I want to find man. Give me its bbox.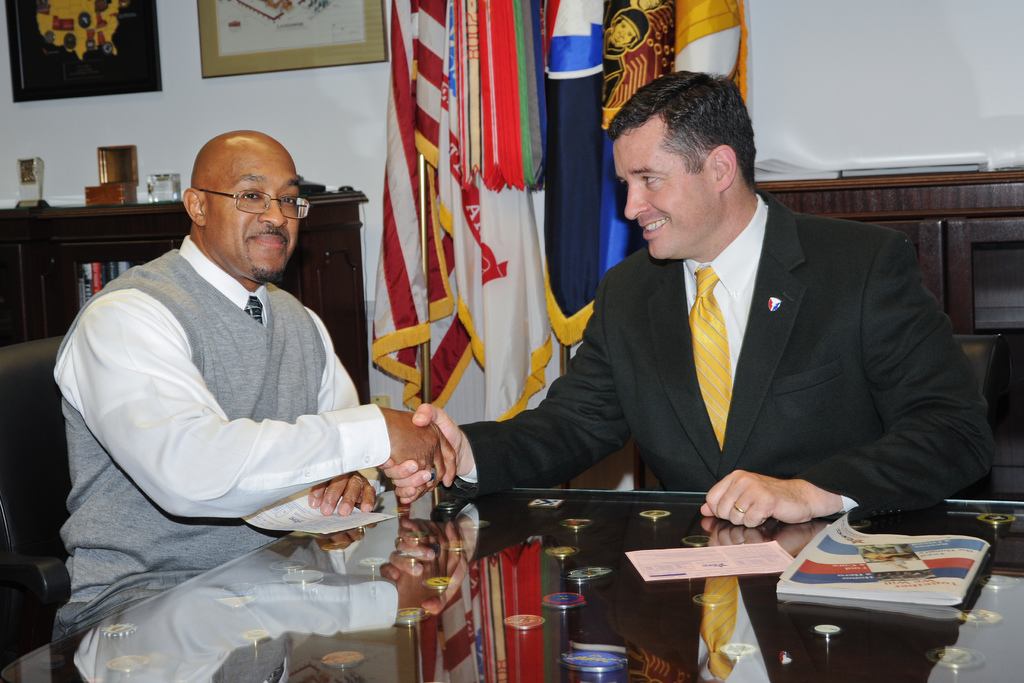
[45,126,457,626].
